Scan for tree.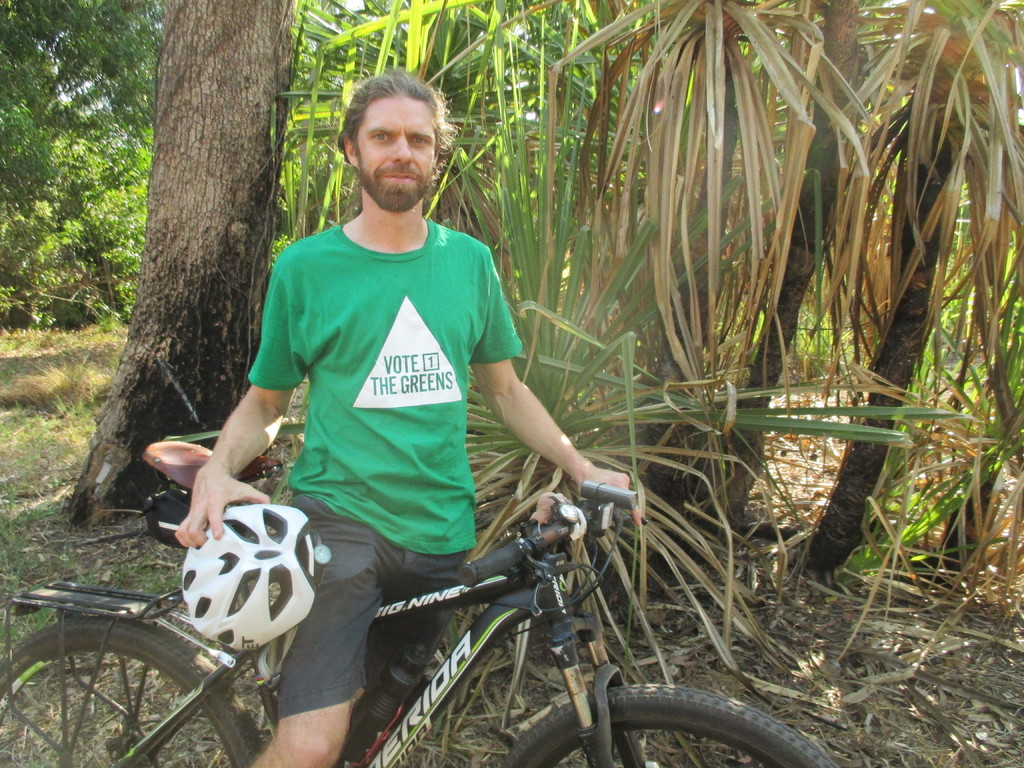
Scan result: bbox=[787, 0, 1023, 570].
